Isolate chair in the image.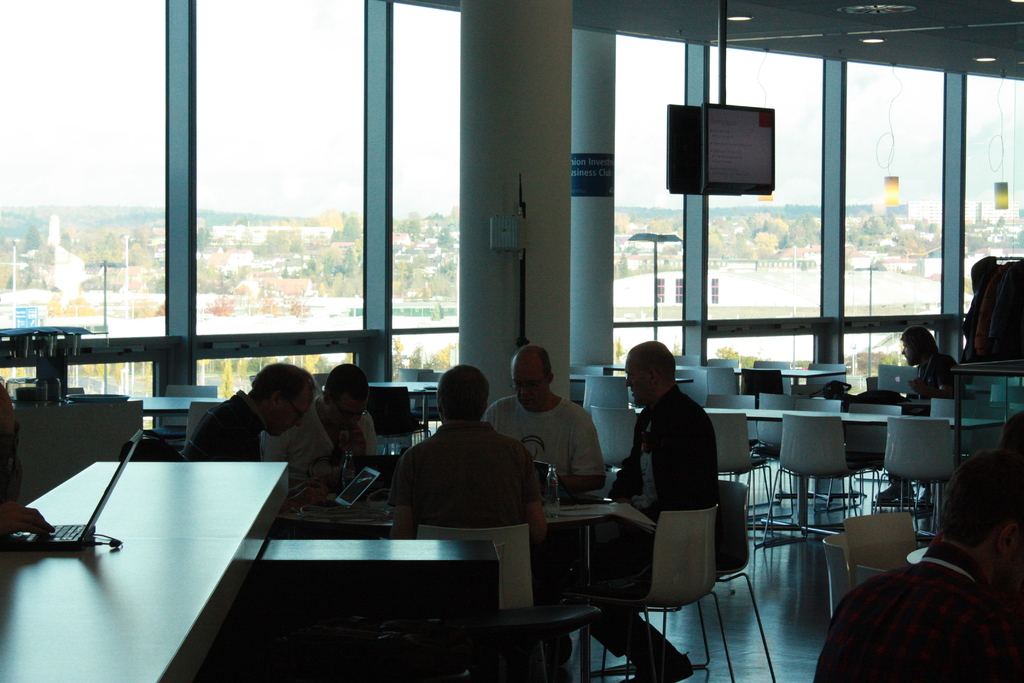
Isolated region: [801, 362, 845, 400].
